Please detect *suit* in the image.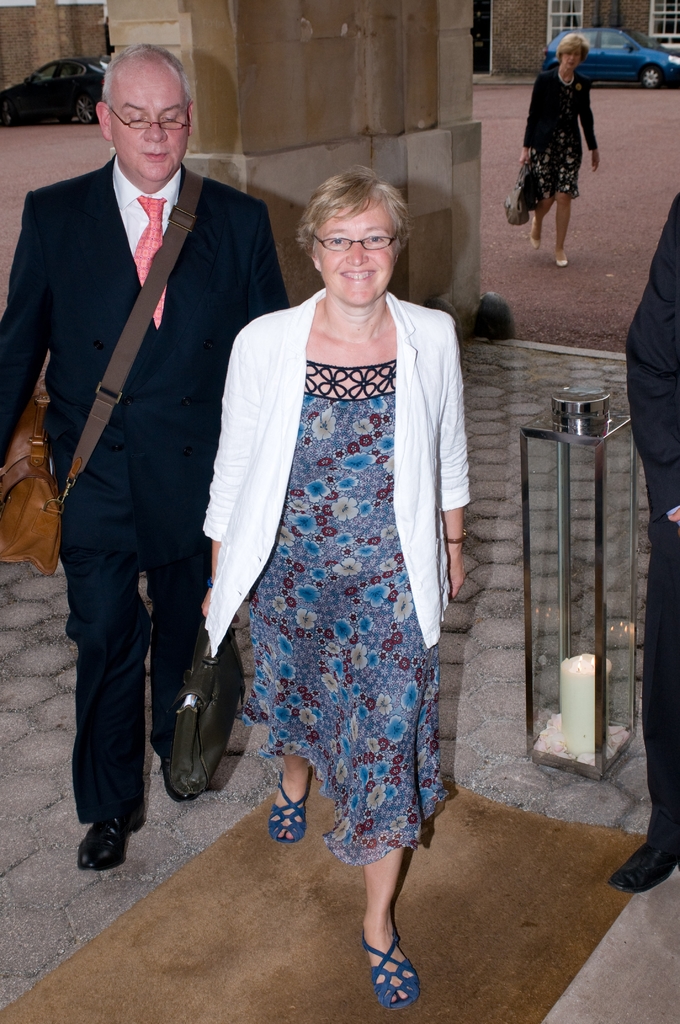
[left=0, top=154, right=291, bottom=826].
